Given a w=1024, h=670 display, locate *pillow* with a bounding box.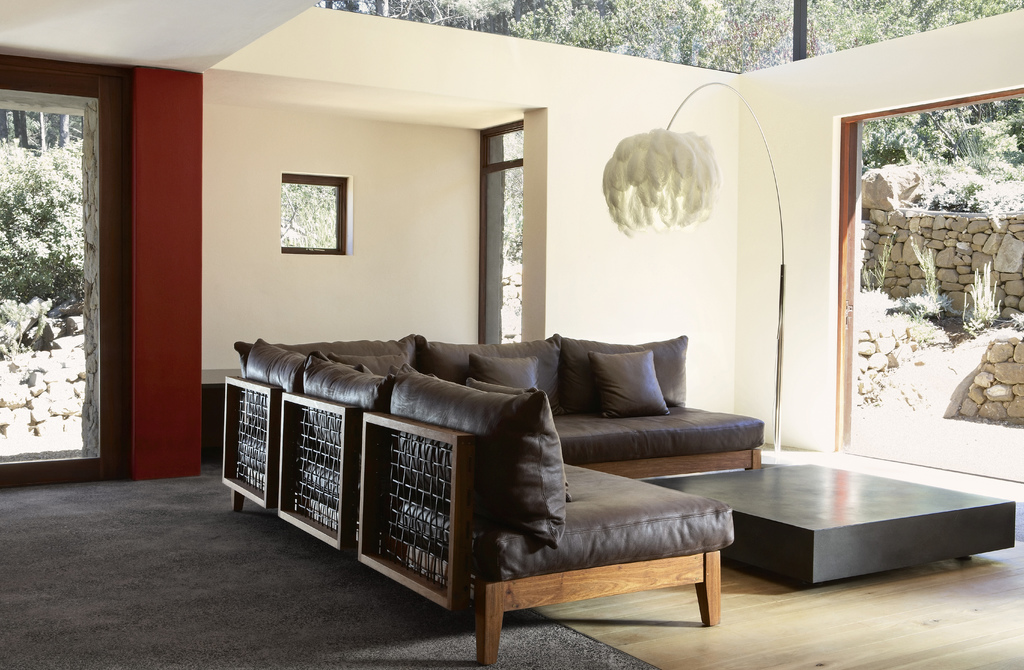
Located: 330/353/413/380.
